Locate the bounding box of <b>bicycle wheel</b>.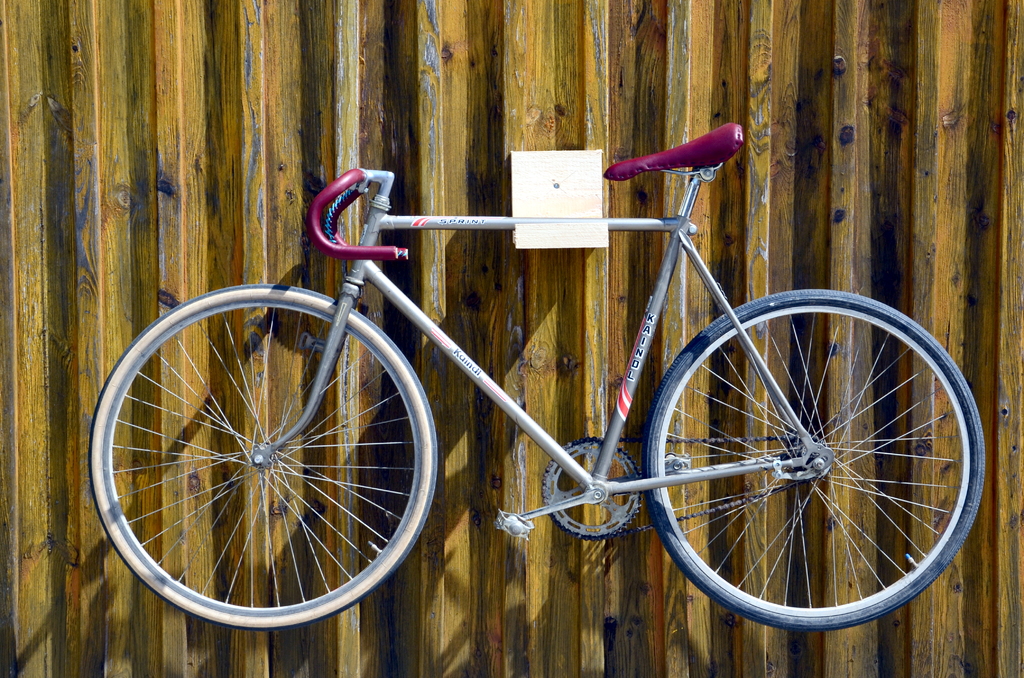
Bounding box: box=[639, 289, 984, 633].
